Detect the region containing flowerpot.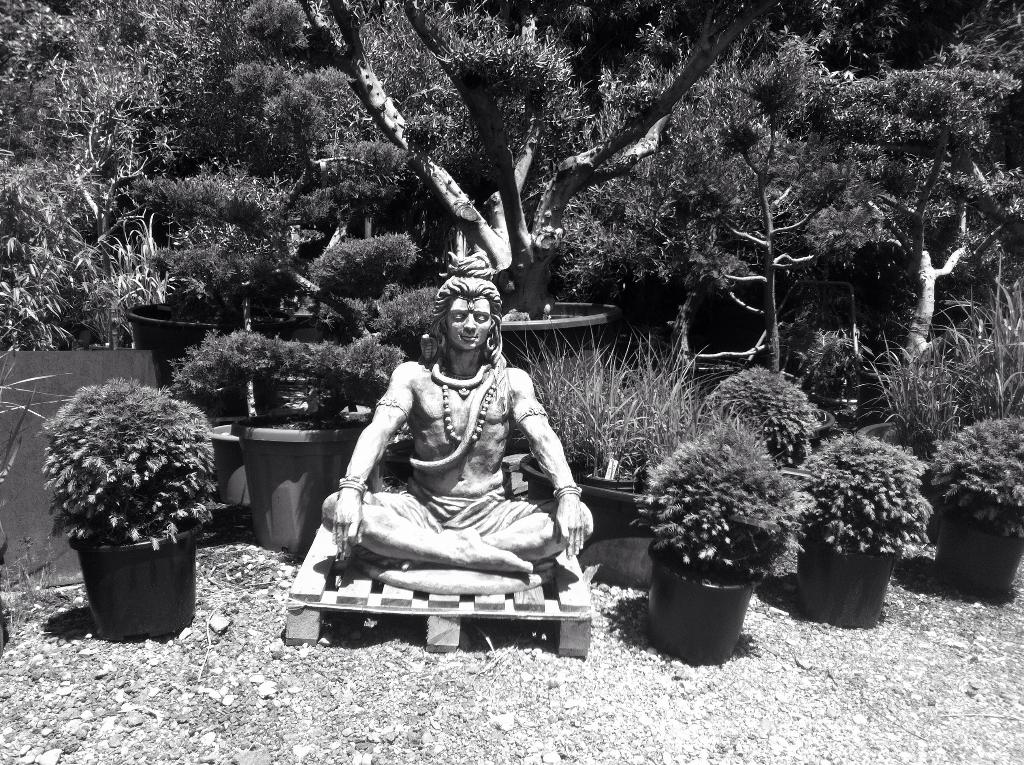
(647, 538, 756, 666).
